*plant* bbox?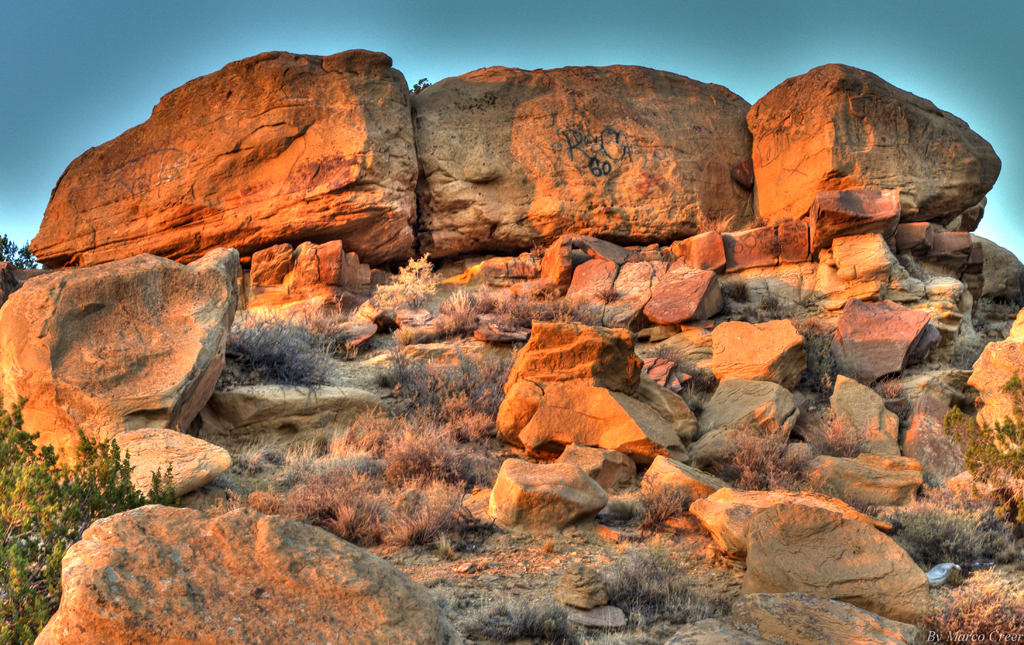
946 406 1022 484
